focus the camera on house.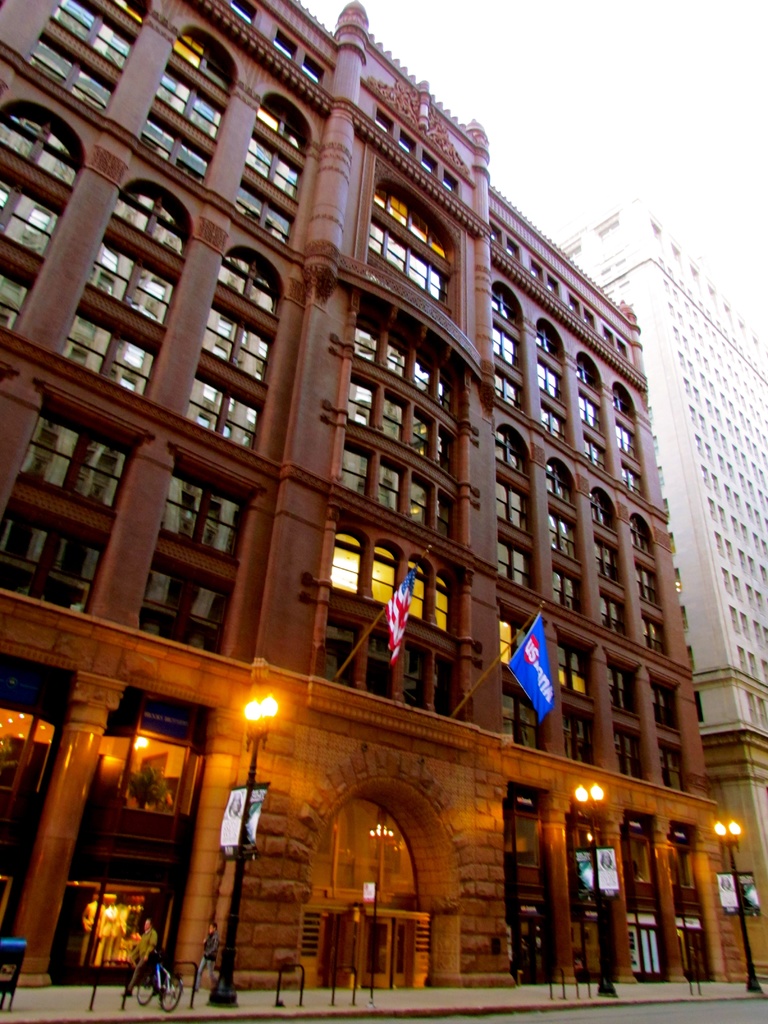
Focus region: 0/0/735/983.
